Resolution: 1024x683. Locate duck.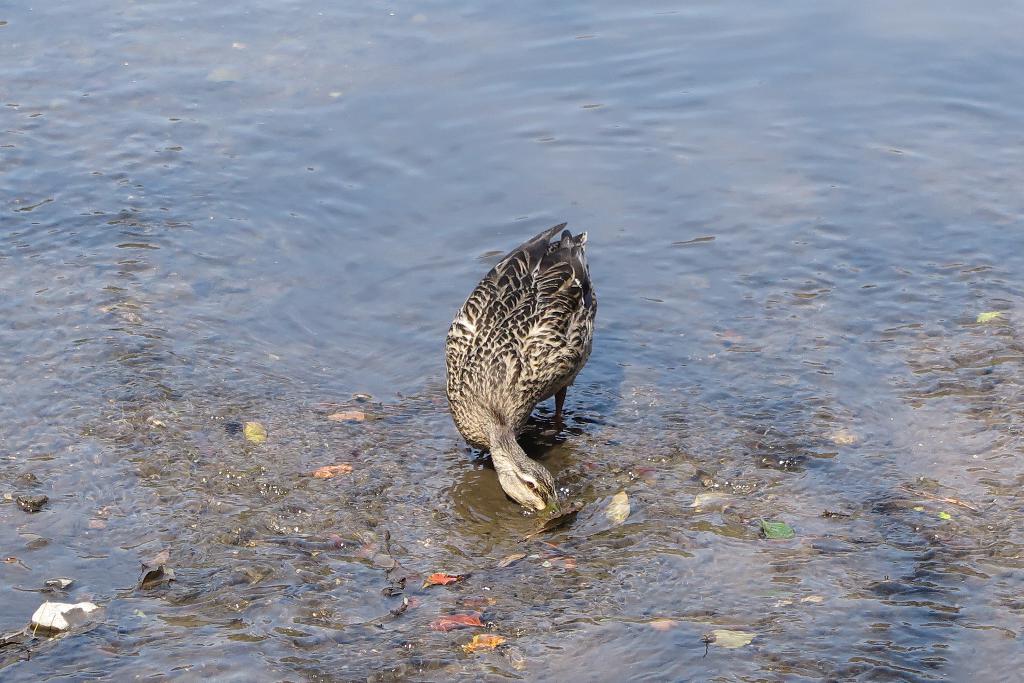
[442,221,602,481].
